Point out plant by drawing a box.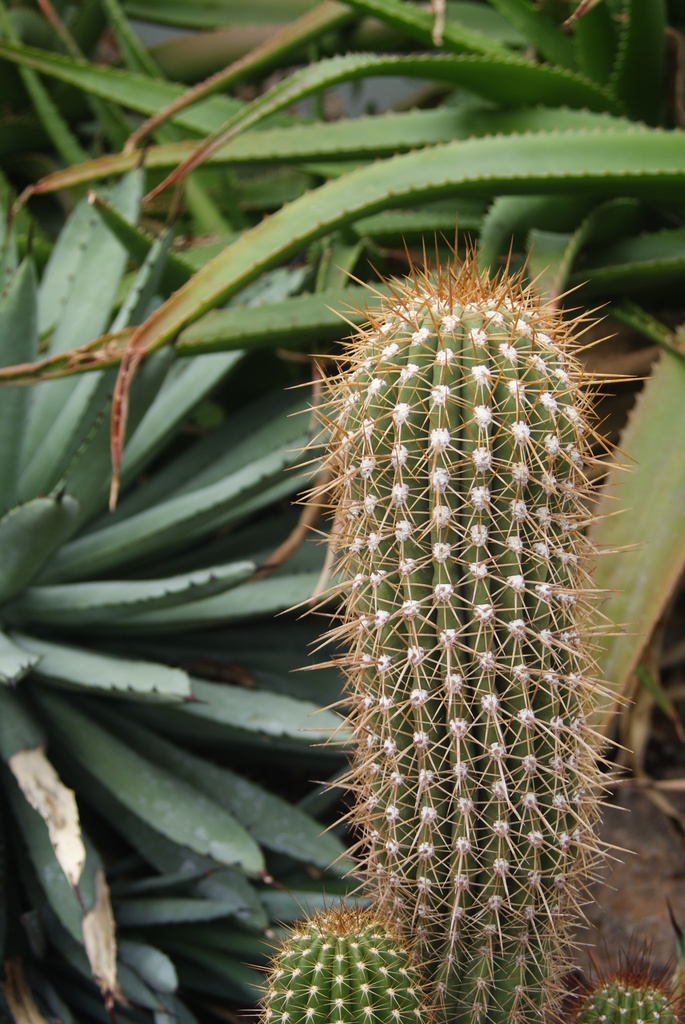
Rect(0, 0, 684, 545).
